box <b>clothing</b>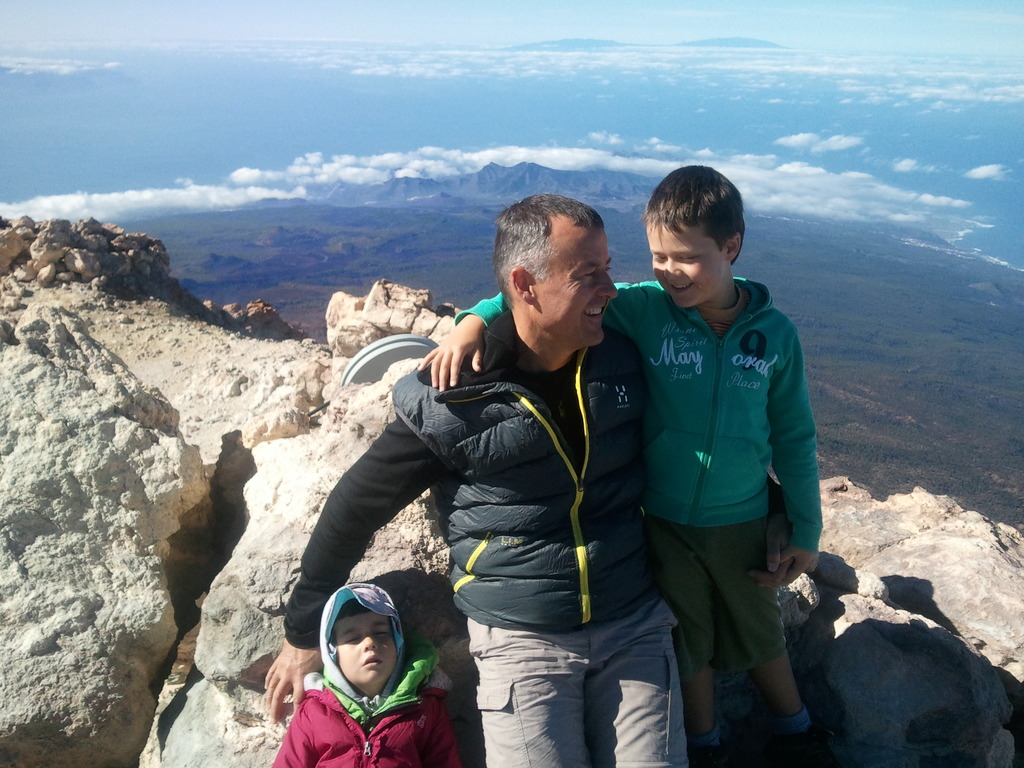
rect(285, 309, 687, 767)
